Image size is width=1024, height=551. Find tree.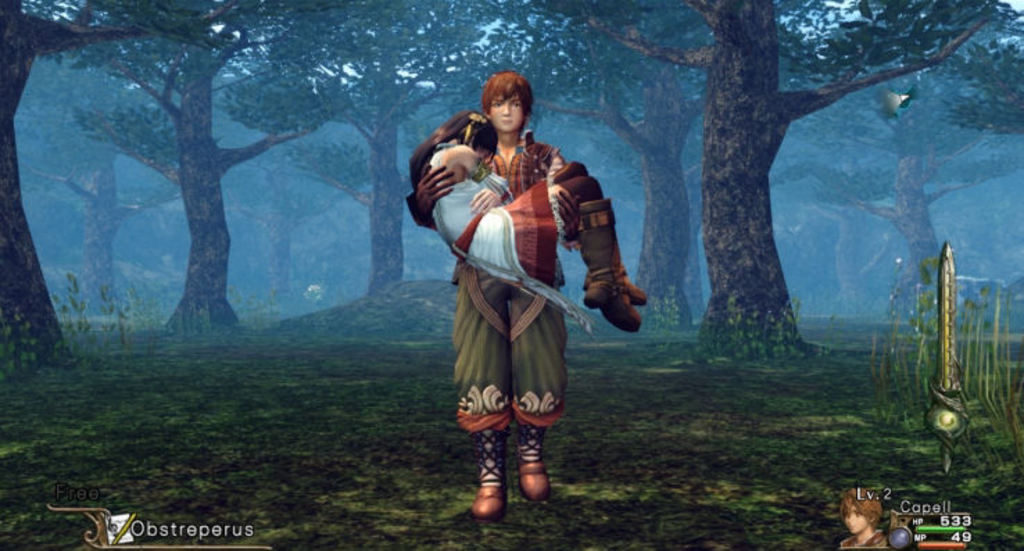
detection(415, 0, 719, 321).
